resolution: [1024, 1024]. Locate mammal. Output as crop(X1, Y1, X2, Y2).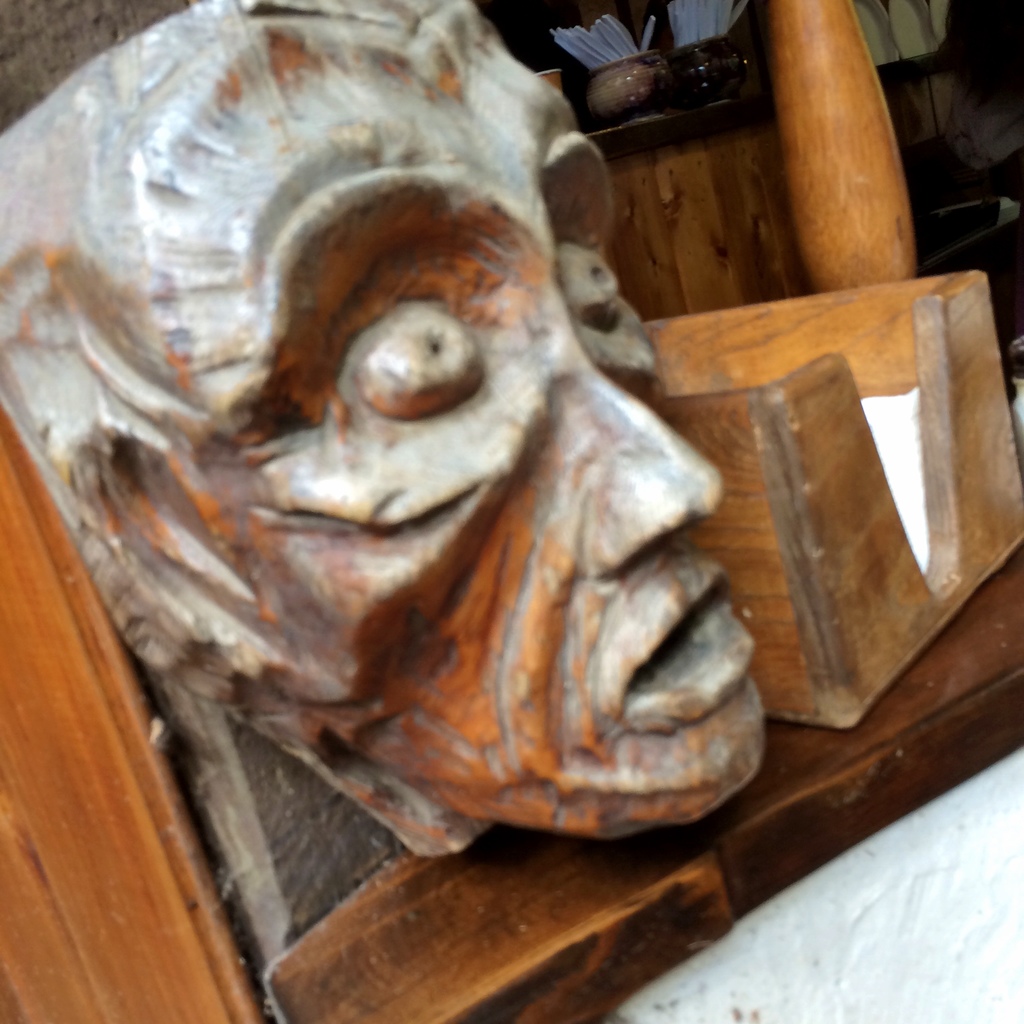
crop(6, 0, 769, 967).
